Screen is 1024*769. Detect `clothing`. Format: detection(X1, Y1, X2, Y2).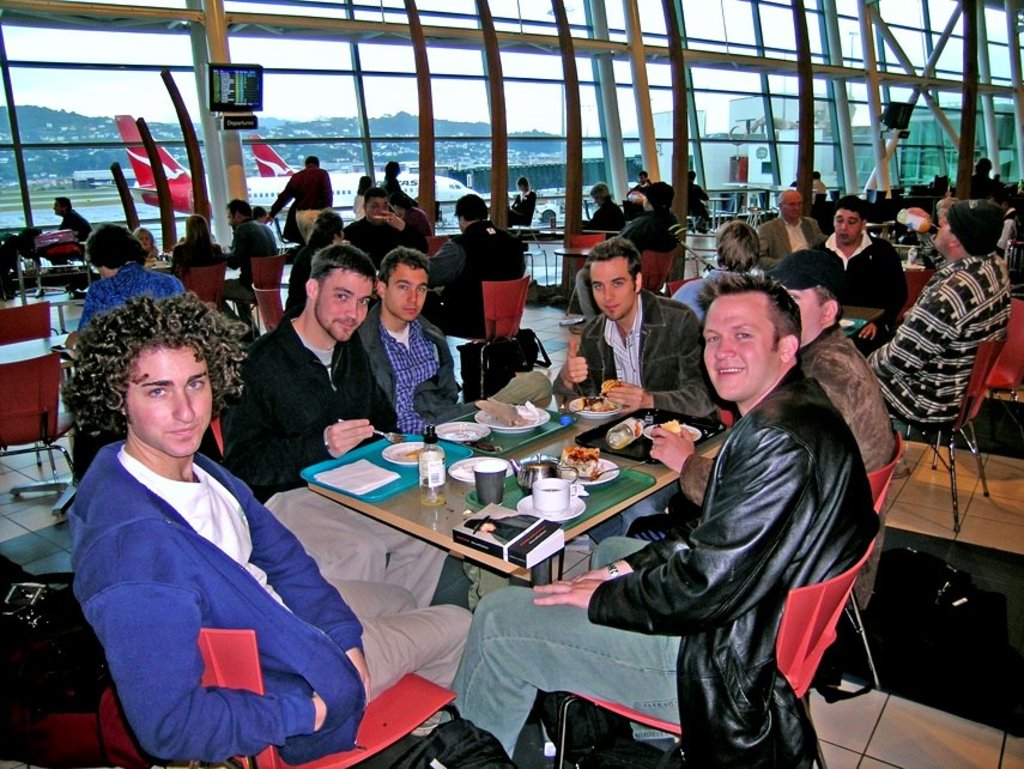
detection(504, 190, 540, 230).
